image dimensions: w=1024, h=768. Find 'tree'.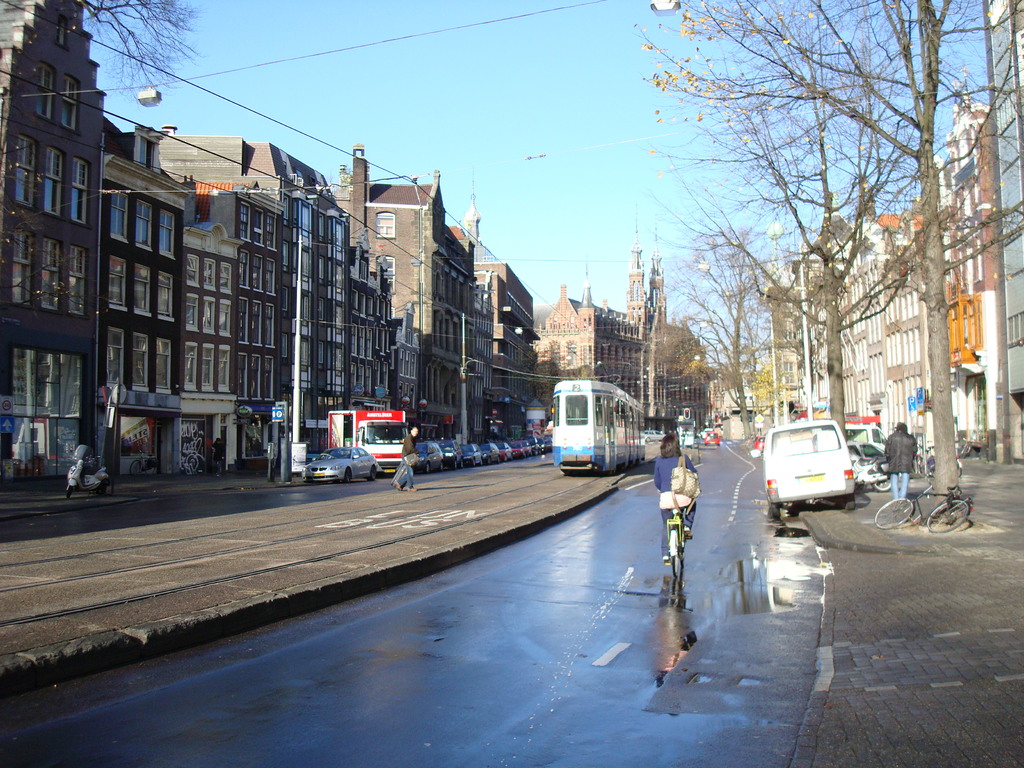
[0, 2, 225, 126].
